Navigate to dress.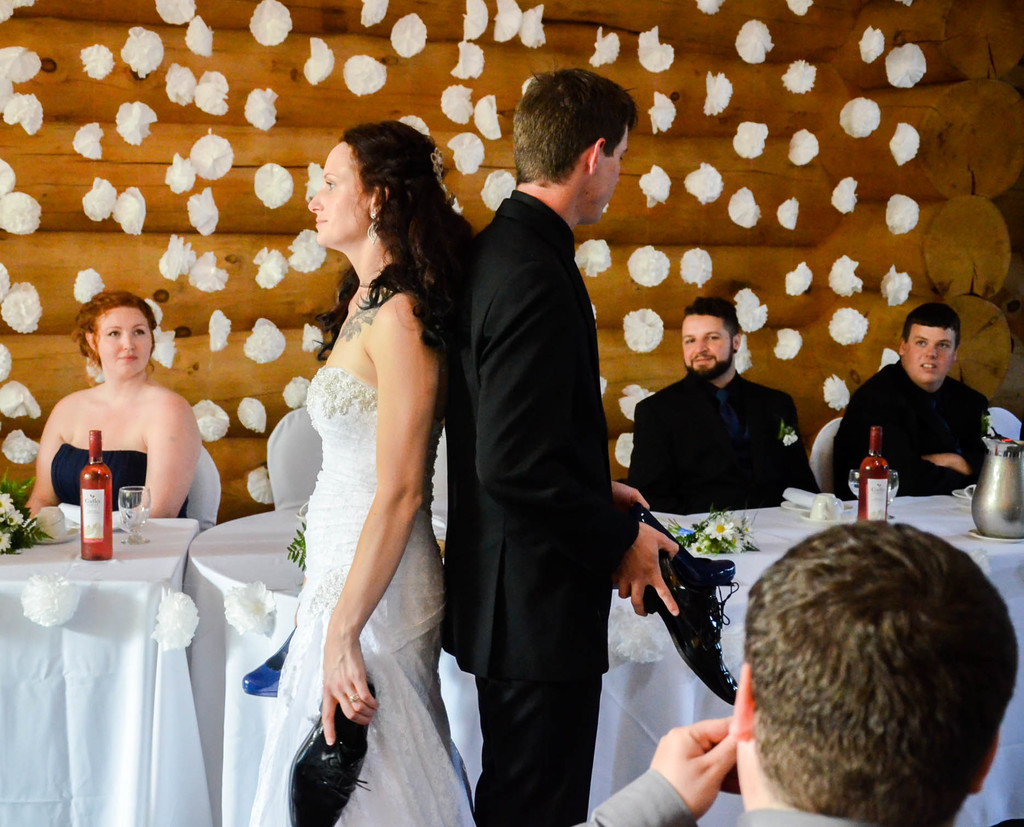
Navigation target: box(37, 443, 186, 540).
